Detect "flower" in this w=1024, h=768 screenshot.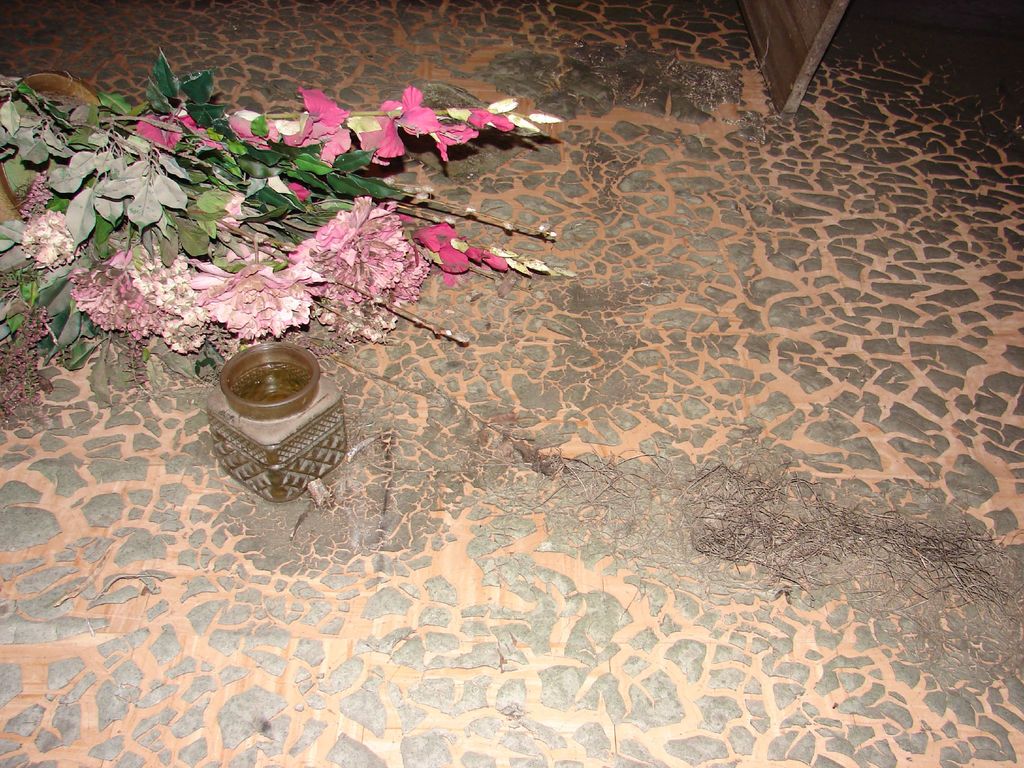
Detection: <bbox>360, 84, 442, 154</bbox>.
